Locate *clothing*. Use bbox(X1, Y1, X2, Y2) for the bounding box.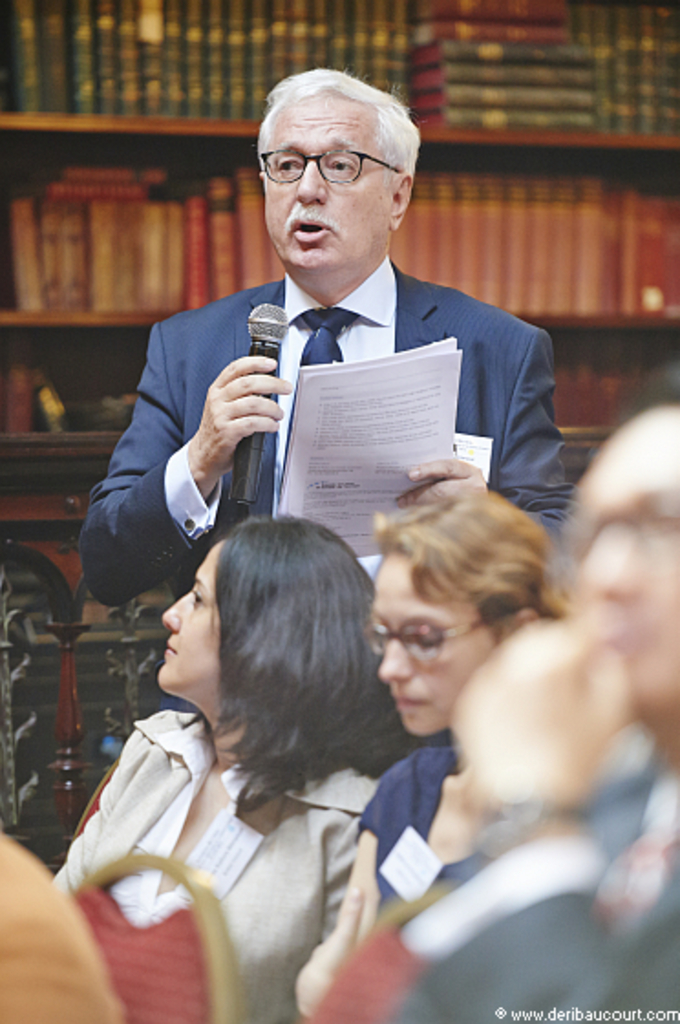
bbox(58, 711, 378, 1020).
